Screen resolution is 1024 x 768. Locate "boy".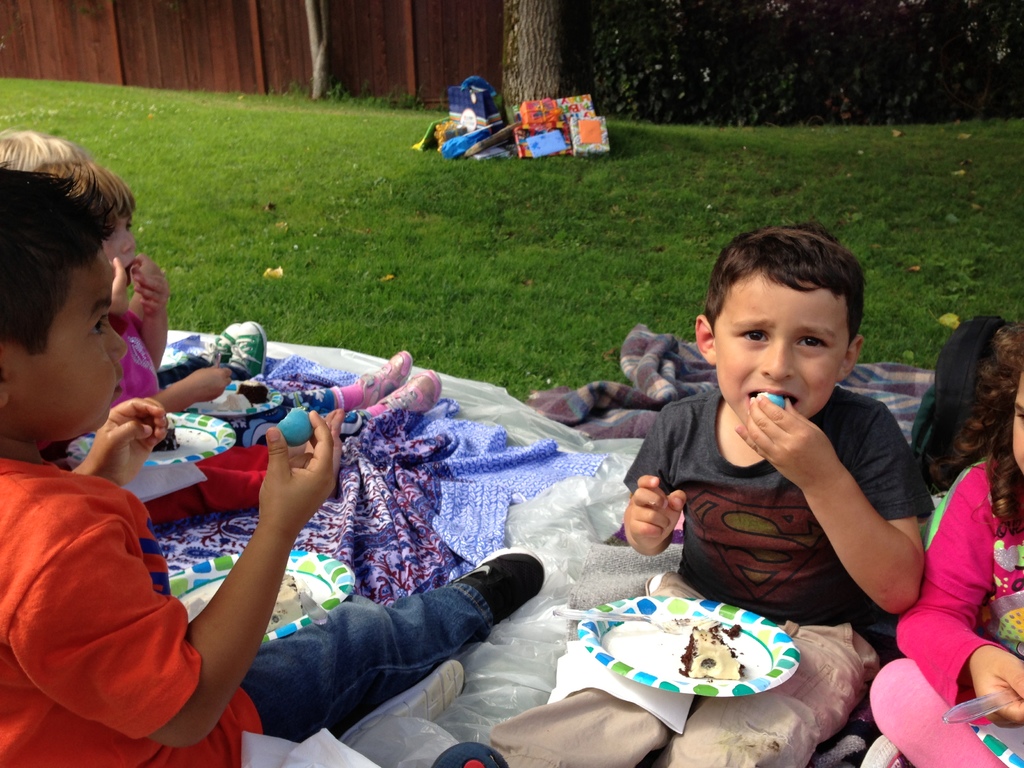
490:225:932:767.
